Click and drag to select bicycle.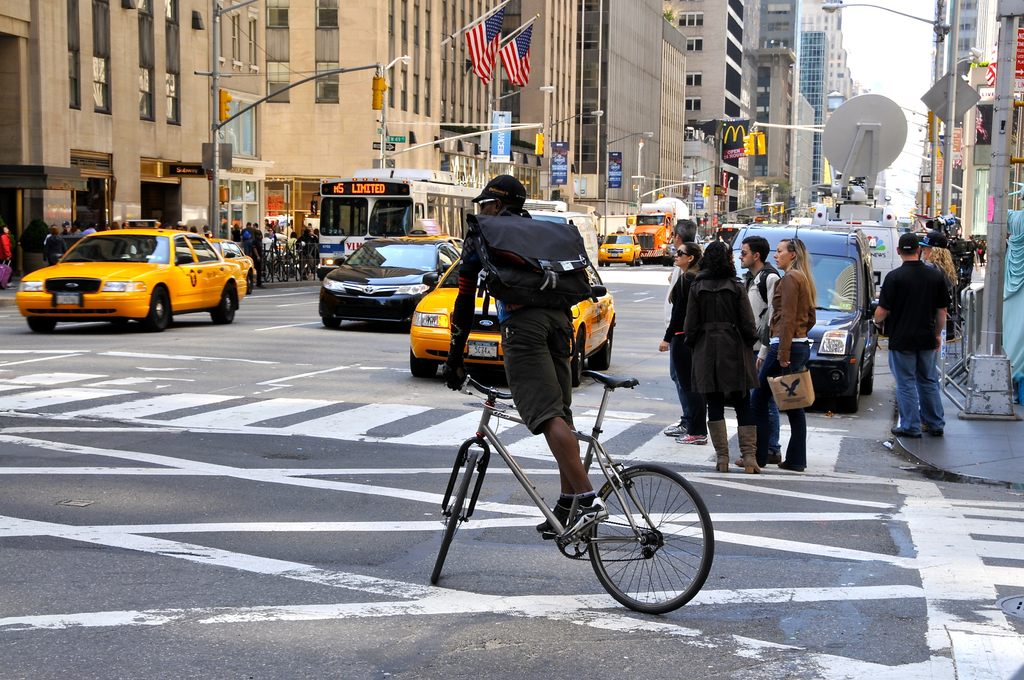
Selection: (left=415, top=340, right=720, bottom=614).
